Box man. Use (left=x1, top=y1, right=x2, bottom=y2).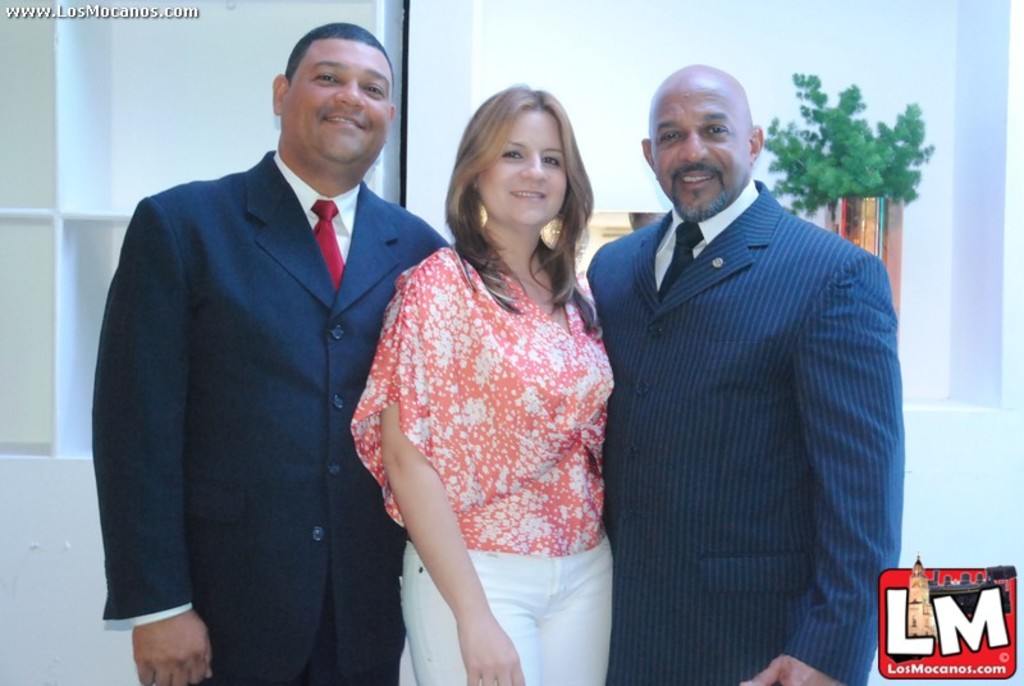
(left=96, top=12, right=466, bottom=685).
